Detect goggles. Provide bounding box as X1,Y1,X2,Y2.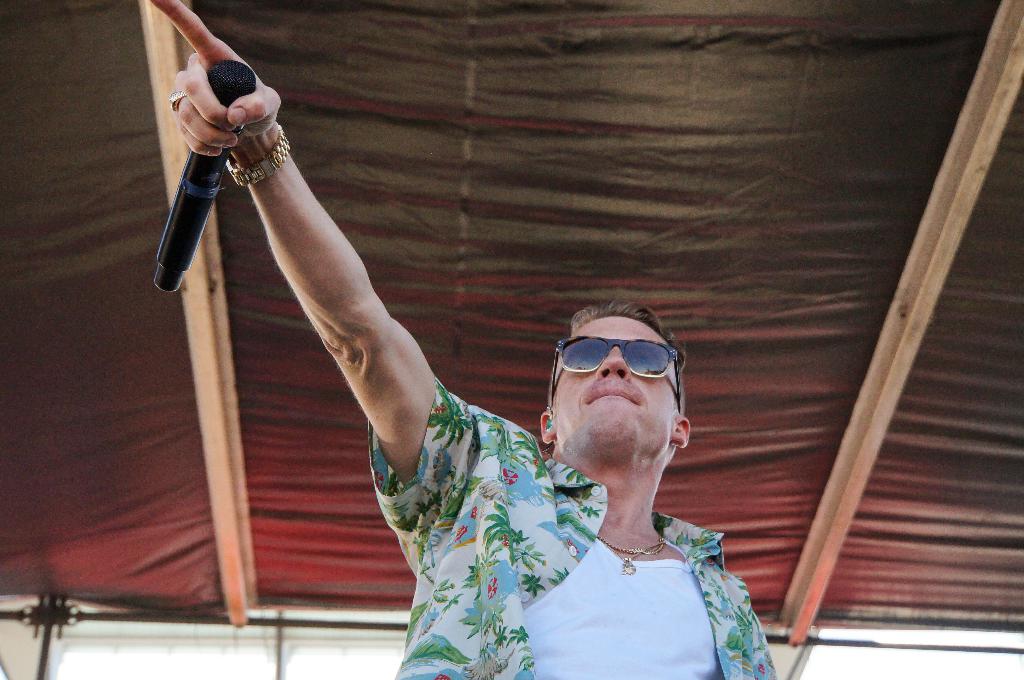
557,335,692,424.
